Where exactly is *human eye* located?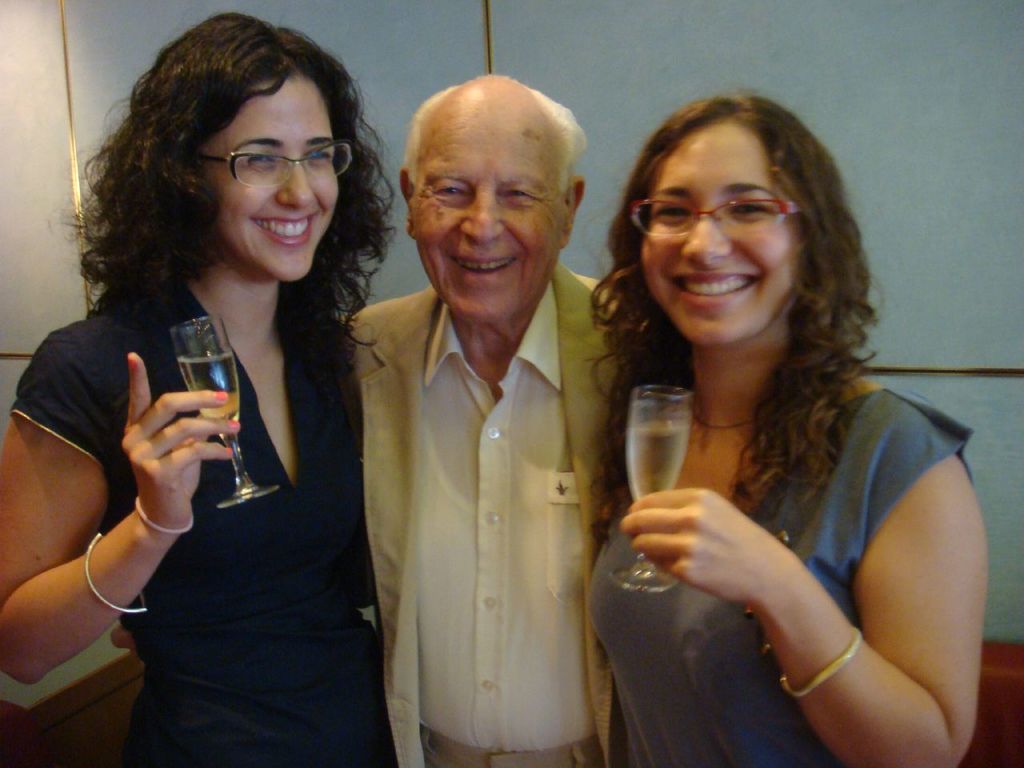
Its bounding box is detection(247, 147, 277, 173).
